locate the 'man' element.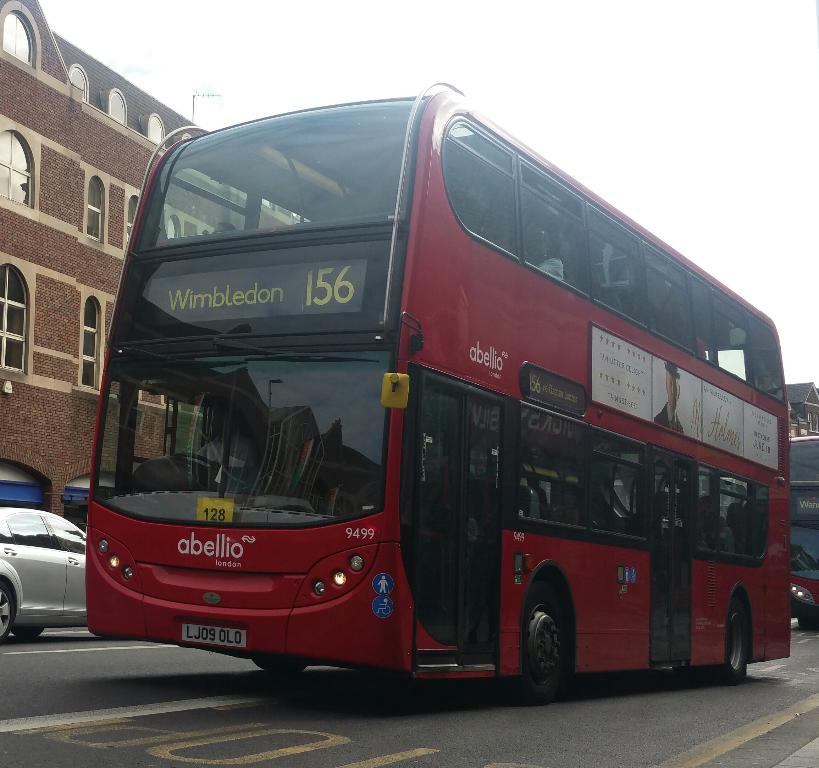
Element bbox: l=196, t=411, r=255, b=468.
